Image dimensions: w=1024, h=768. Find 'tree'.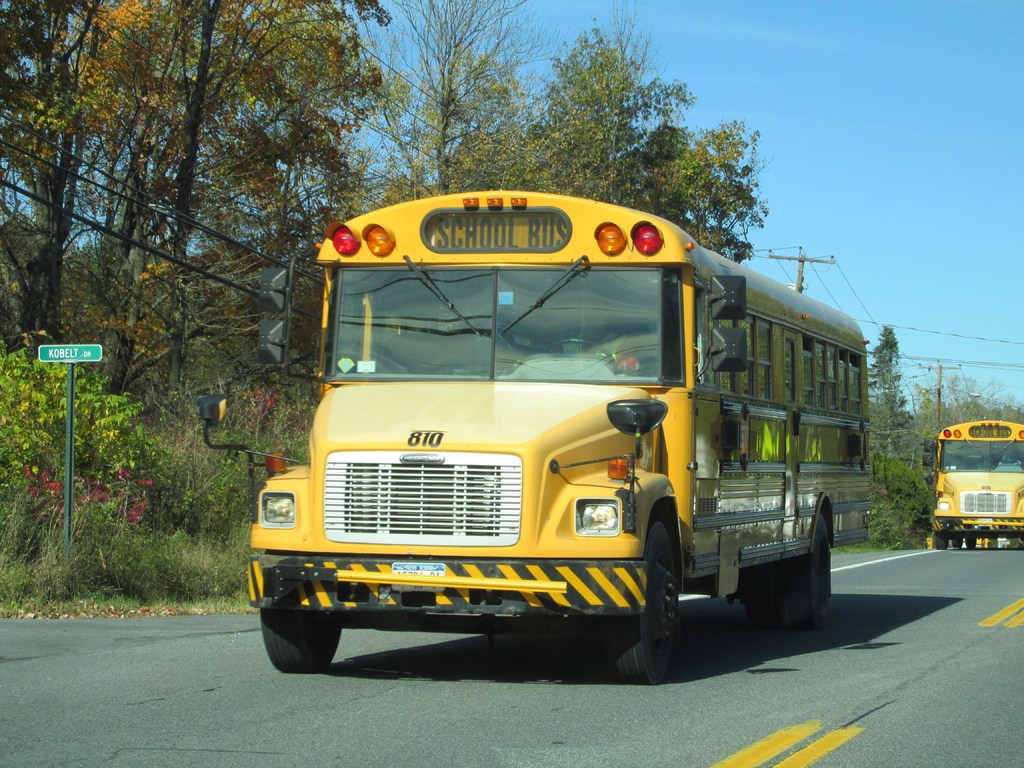
0:333:163:583.
